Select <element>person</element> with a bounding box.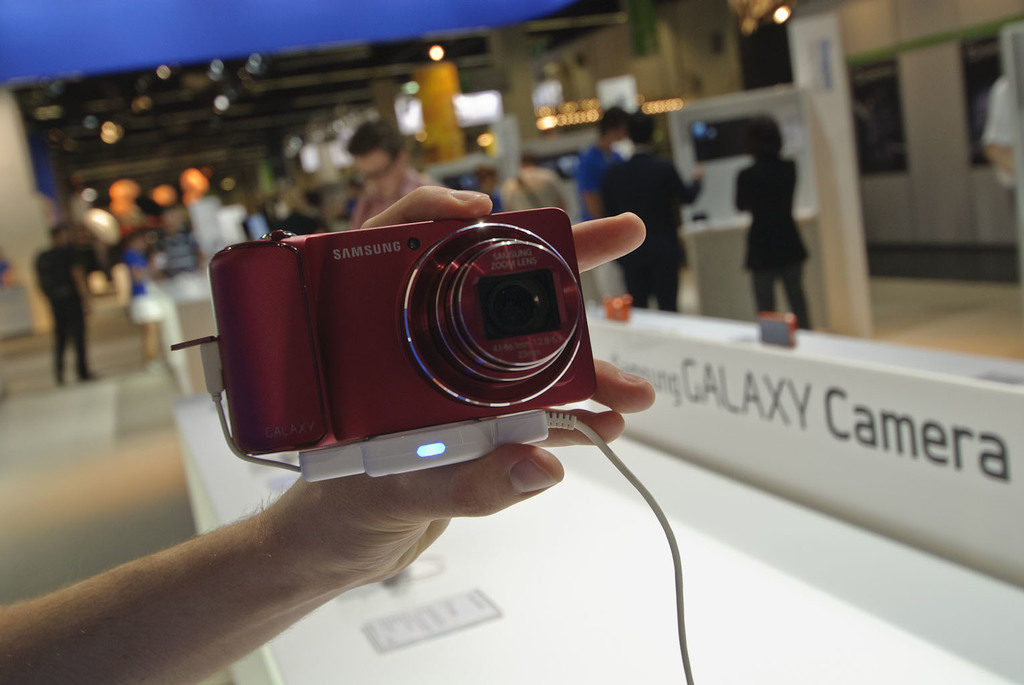
select_region(737, 121, 817, 344).
